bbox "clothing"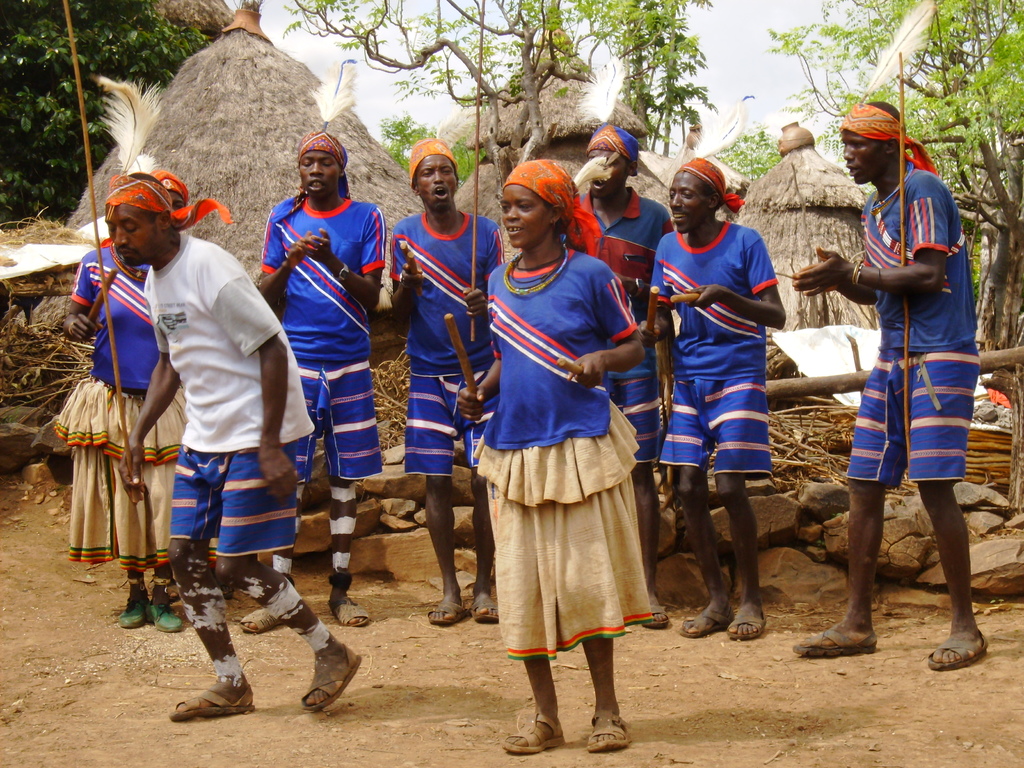
842 101 947 175
